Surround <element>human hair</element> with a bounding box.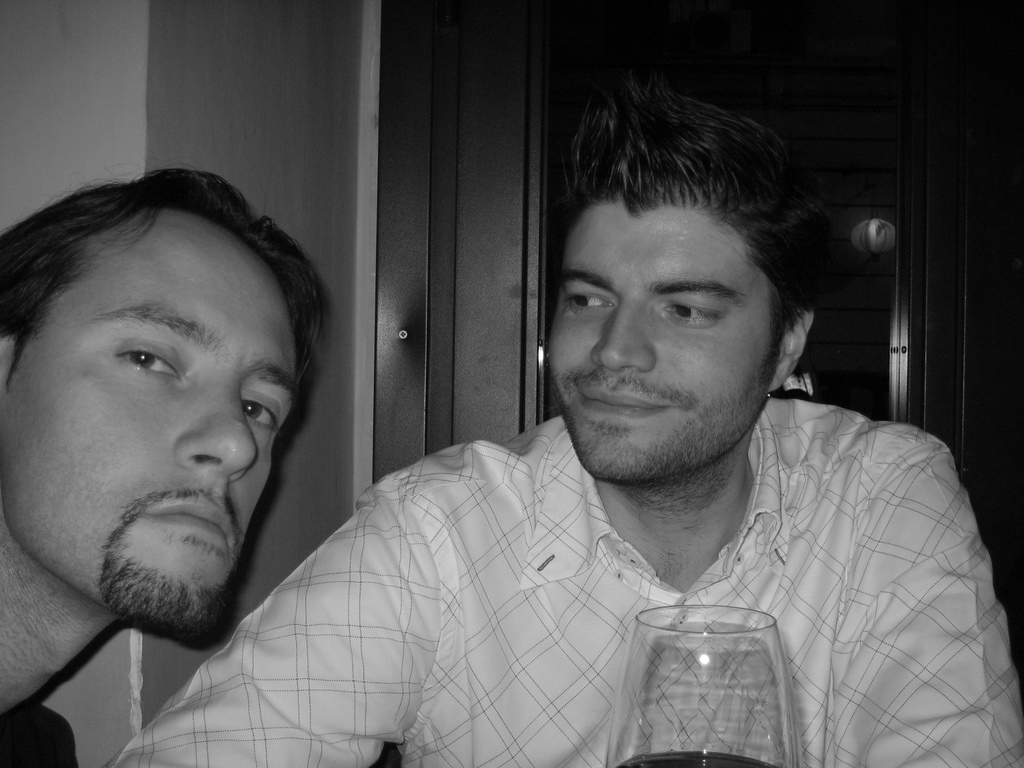
548,62,831,408.
